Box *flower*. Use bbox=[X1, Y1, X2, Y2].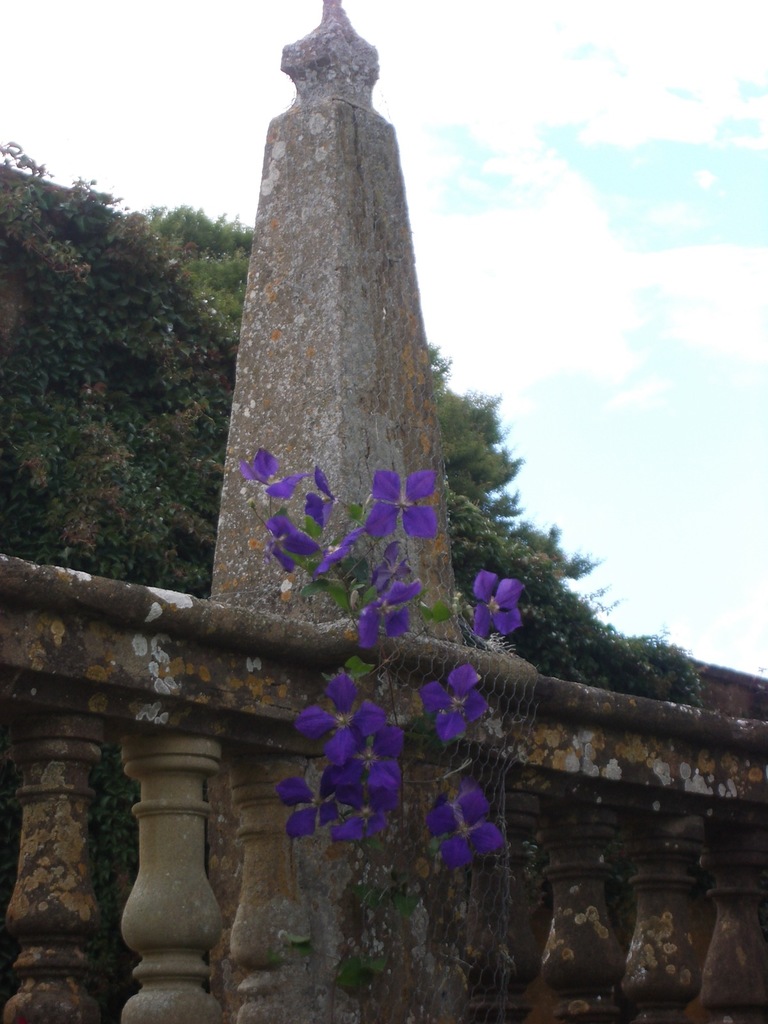
bbox=[317, 529, 363, 577].
